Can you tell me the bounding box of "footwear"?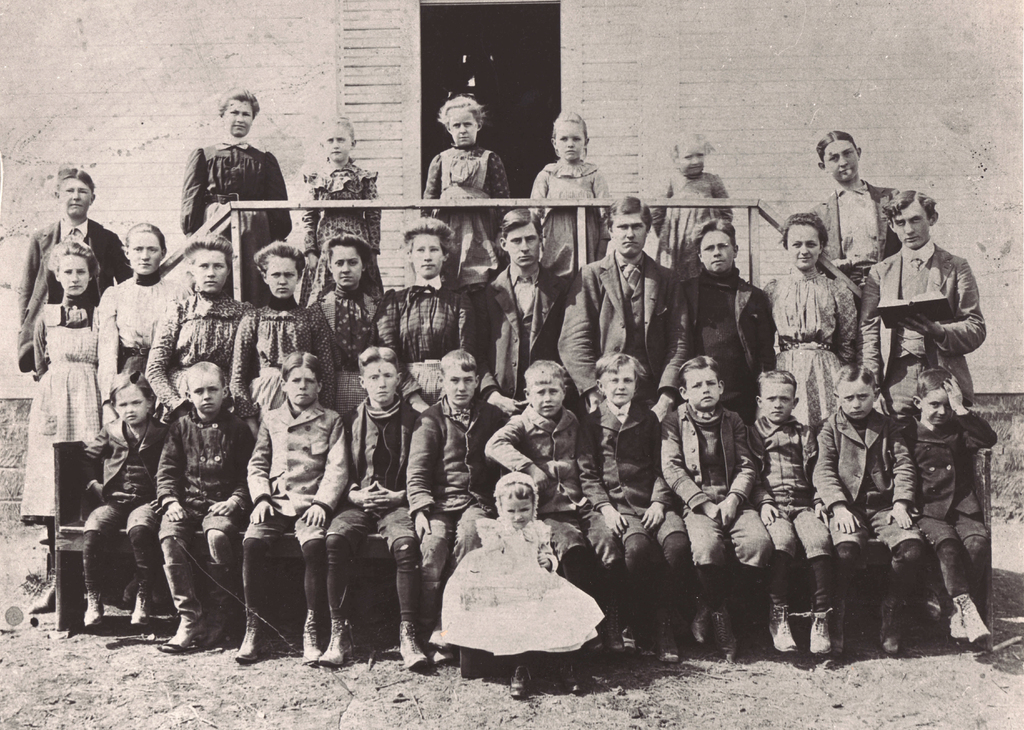
(x1=299, y1=606, x2=321, y2=665).
